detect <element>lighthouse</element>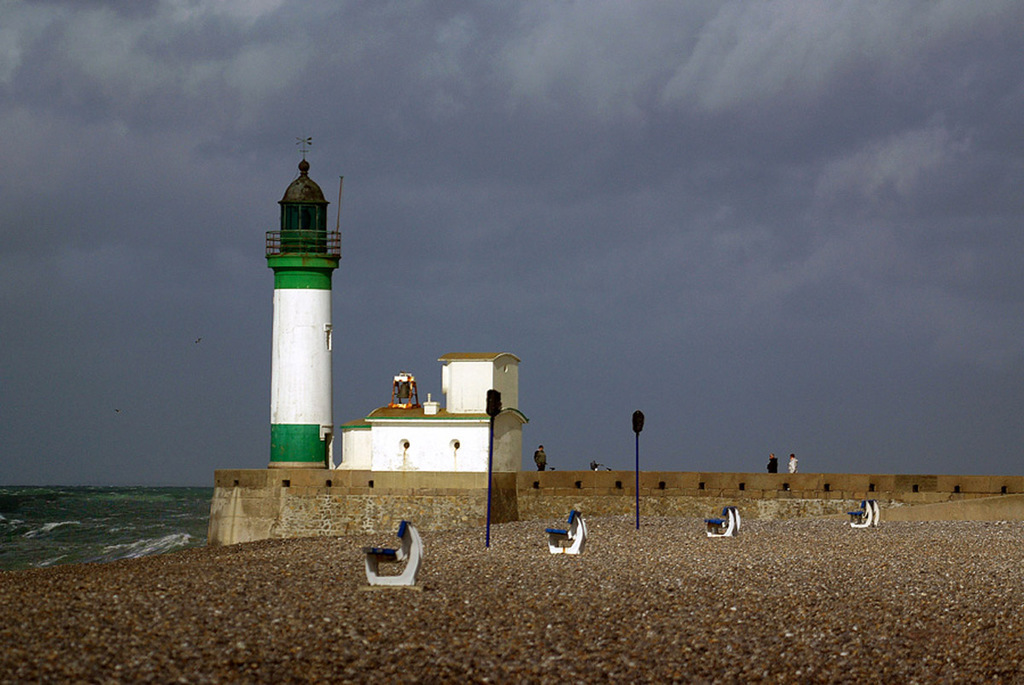
box=[259, 131, 345, 466]
